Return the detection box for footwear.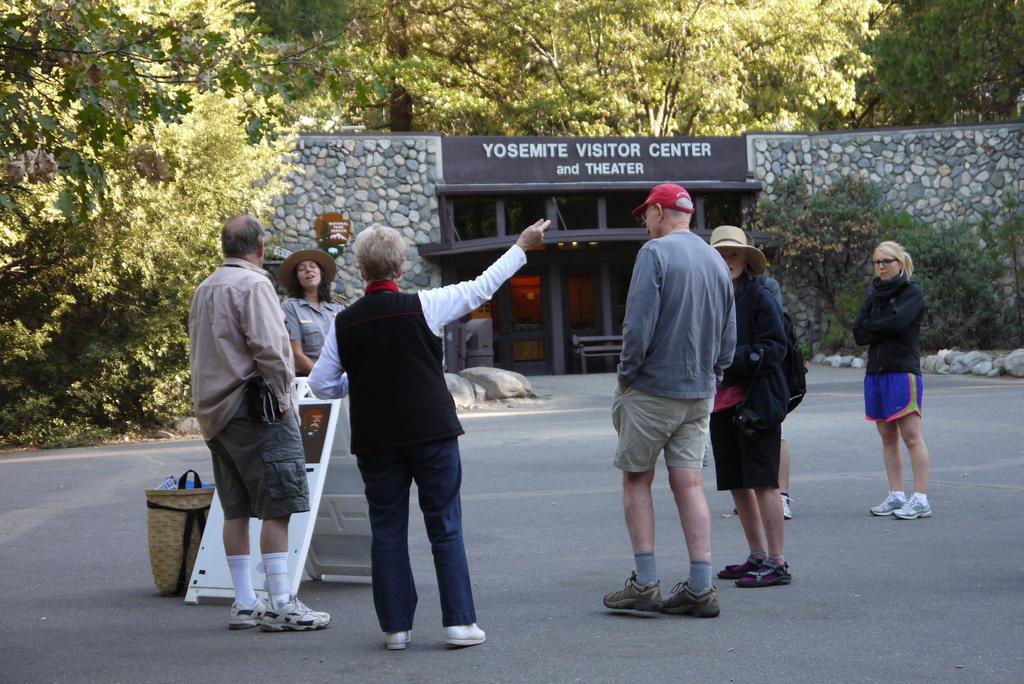
[739,563,791,590].
